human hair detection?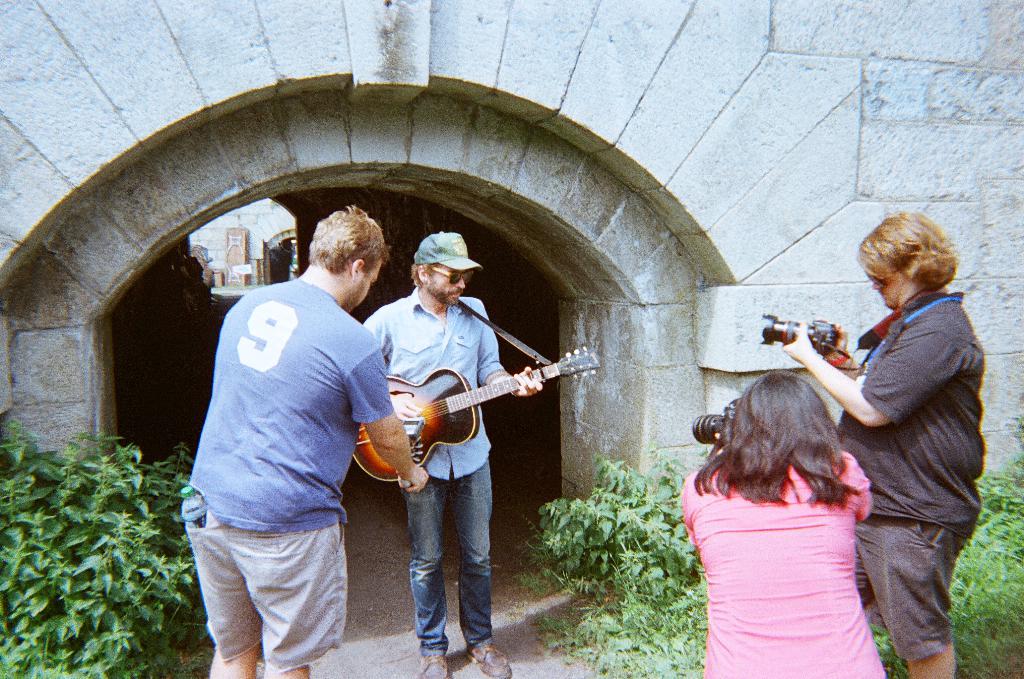
bbox=[713, 373, 871, 536]
